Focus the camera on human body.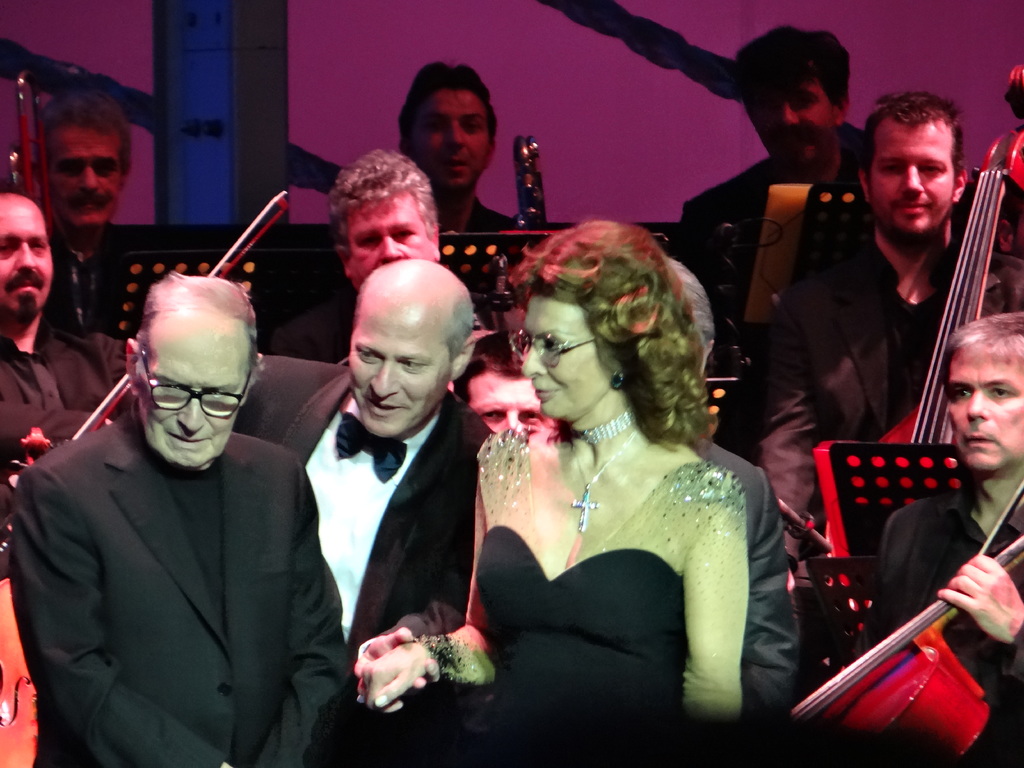
Focus region: select_region(680, 122, 874, 345).
